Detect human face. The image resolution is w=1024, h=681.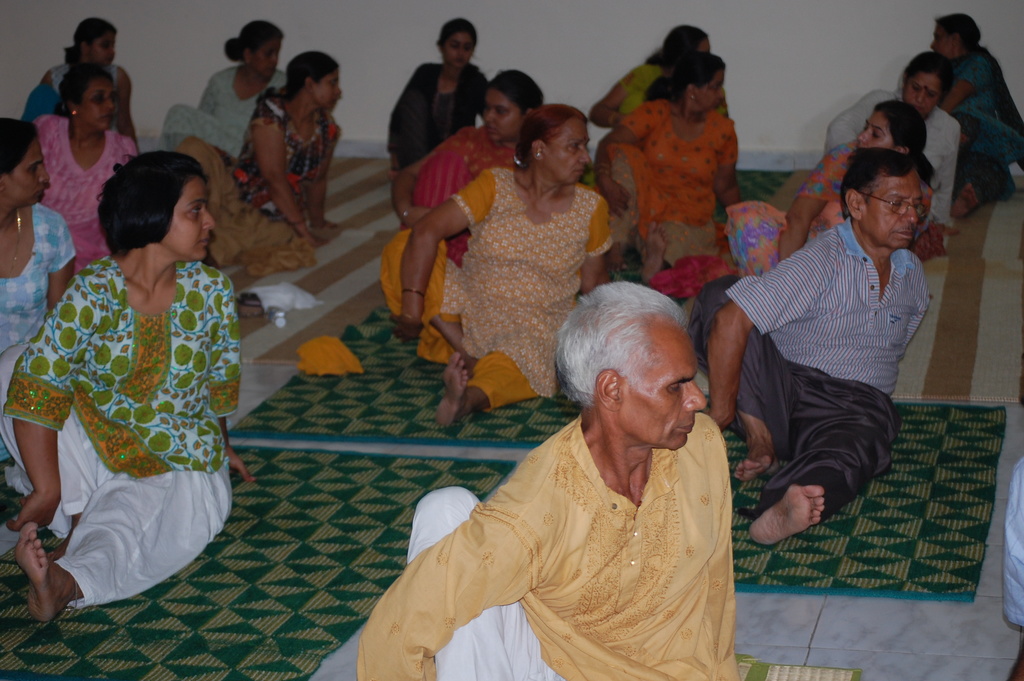
904:72:940:119.
